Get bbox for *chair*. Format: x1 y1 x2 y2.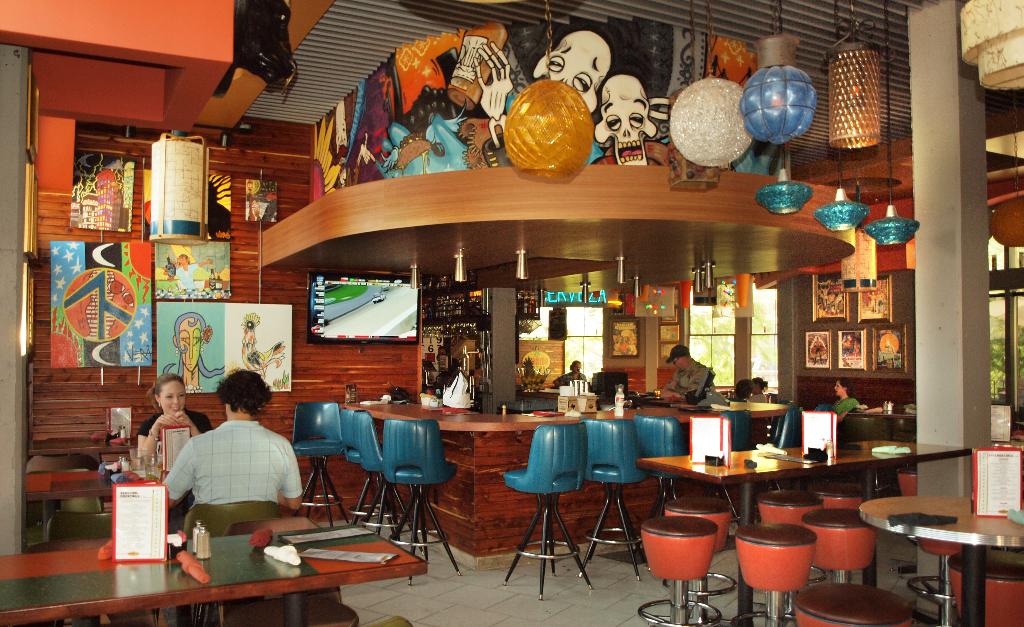
29 441 99 450.
